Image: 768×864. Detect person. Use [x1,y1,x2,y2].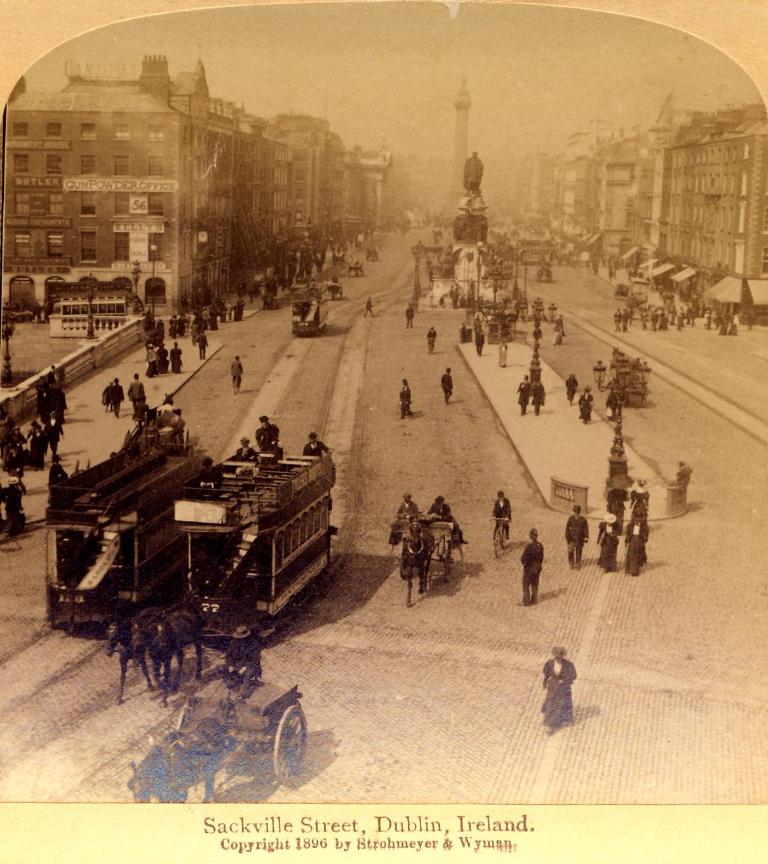
[125,371,149,417].
